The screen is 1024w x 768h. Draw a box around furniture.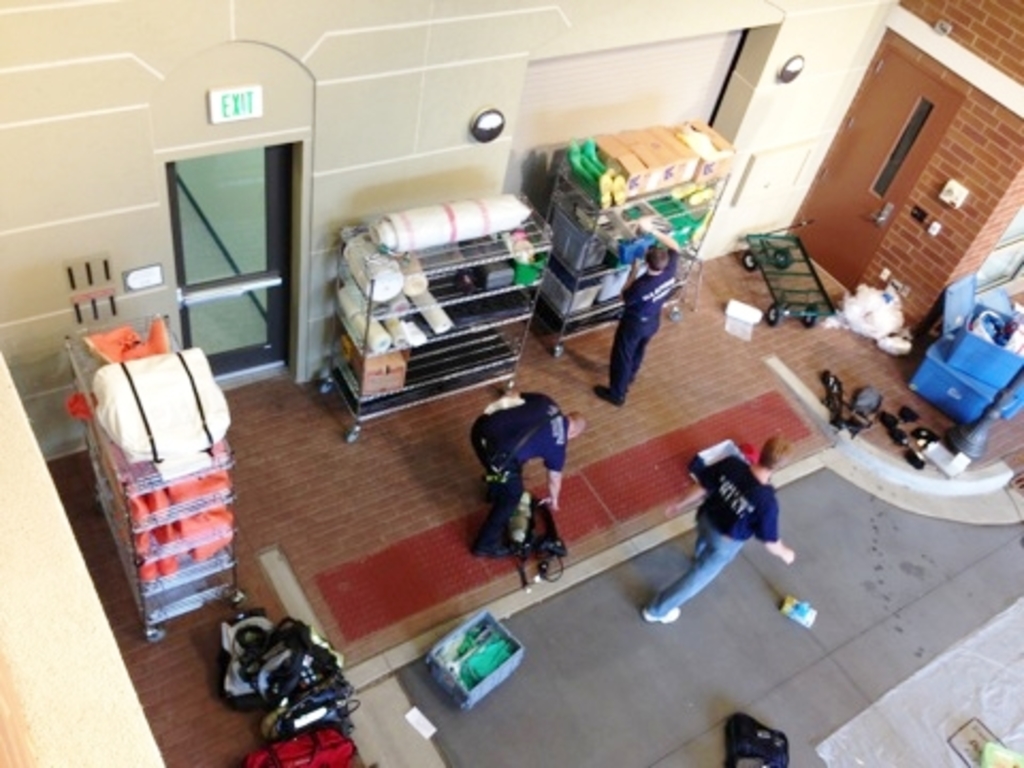
320,194,553,442.
